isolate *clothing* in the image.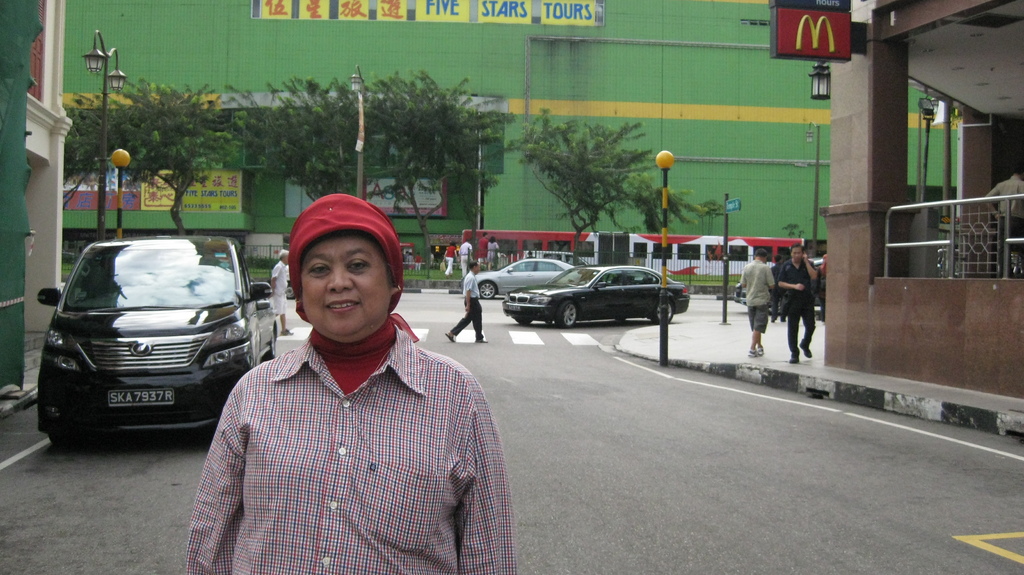
Isolated region: detection(735, 263, 772, 330).
